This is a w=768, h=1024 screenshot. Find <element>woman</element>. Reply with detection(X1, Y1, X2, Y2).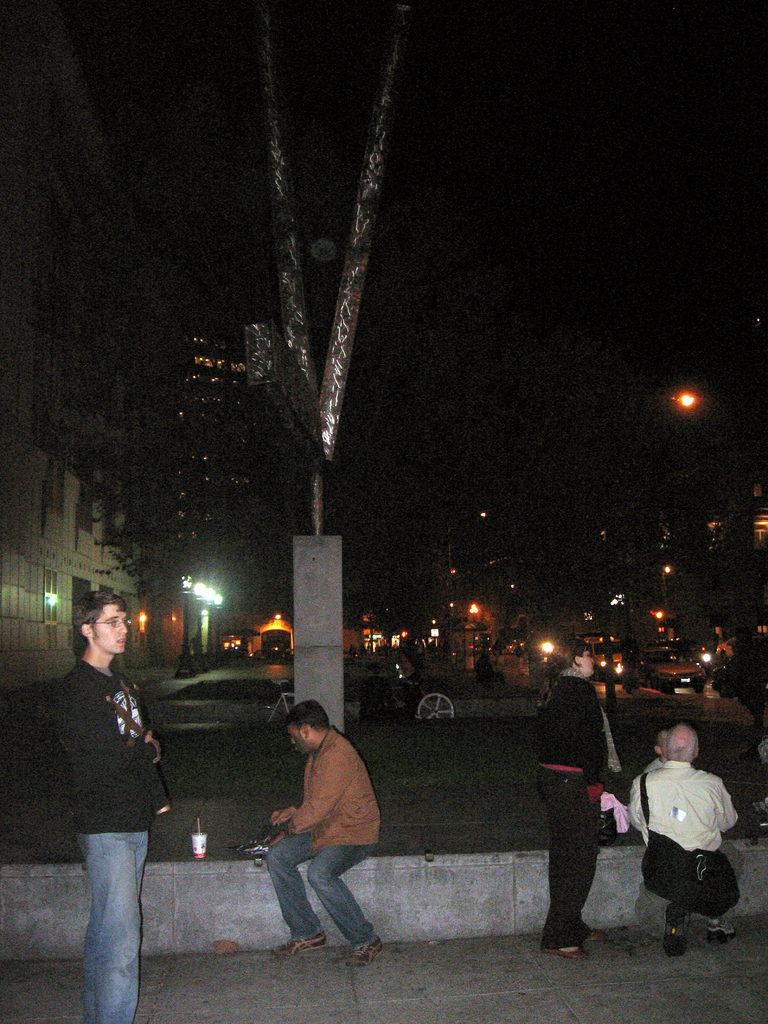
detection(536, 649, 639, 954).
